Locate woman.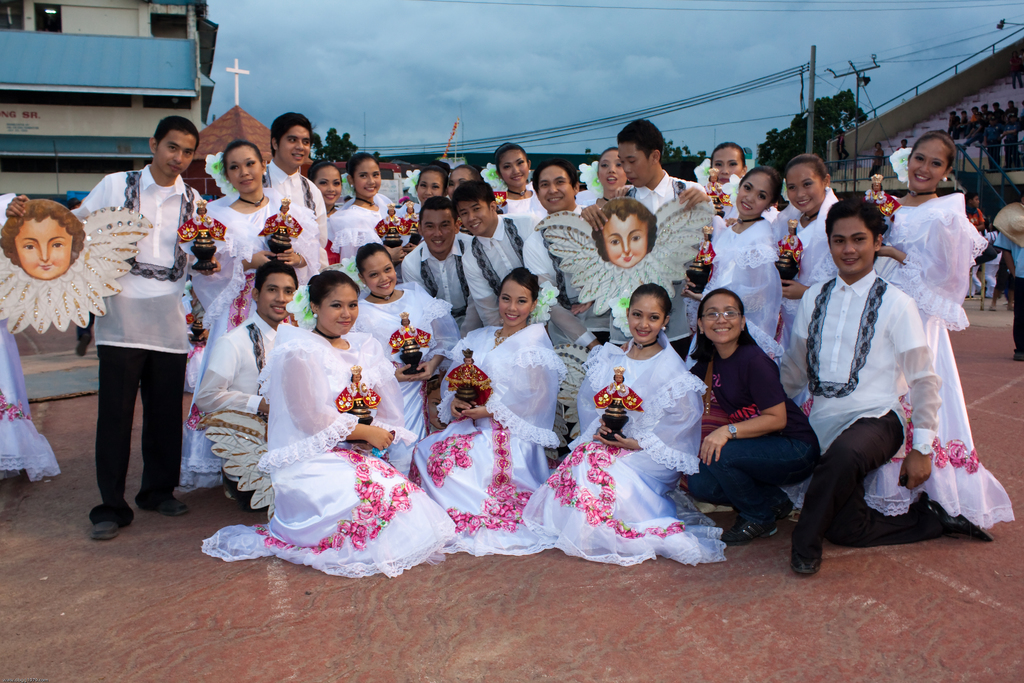
Bounding box: box(769, 152, 856, 520).
